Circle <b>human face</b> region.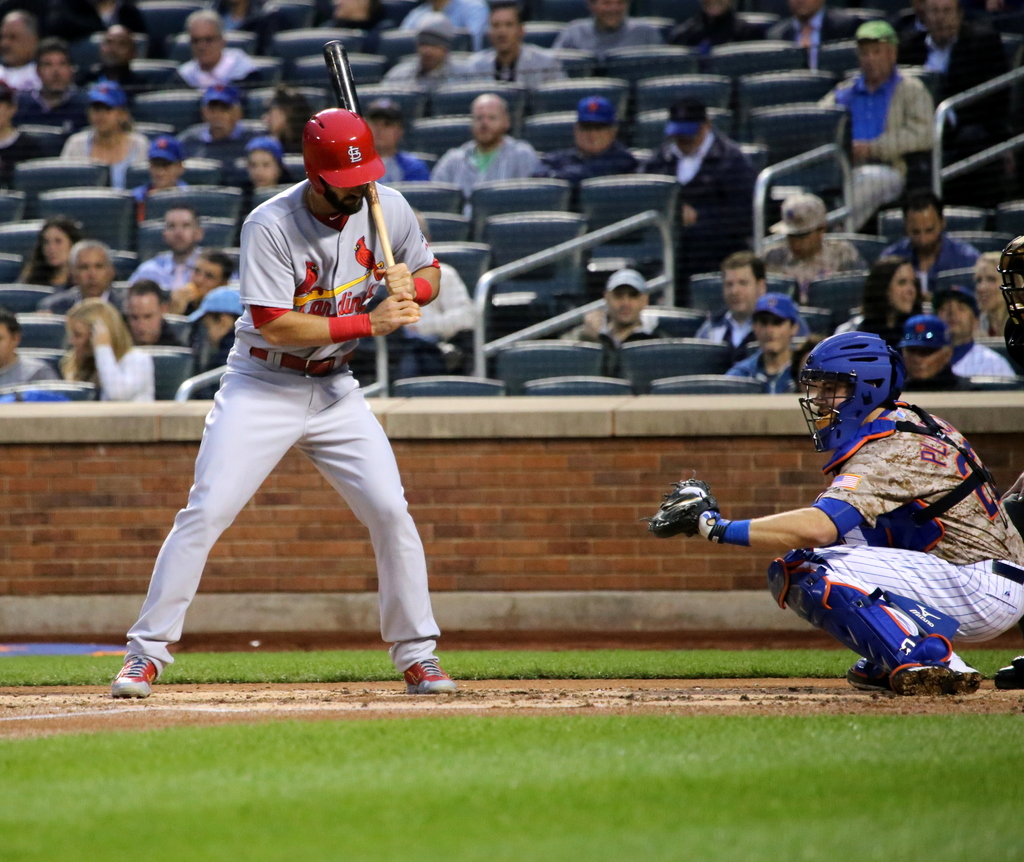
Region: 852:40:883:80.
